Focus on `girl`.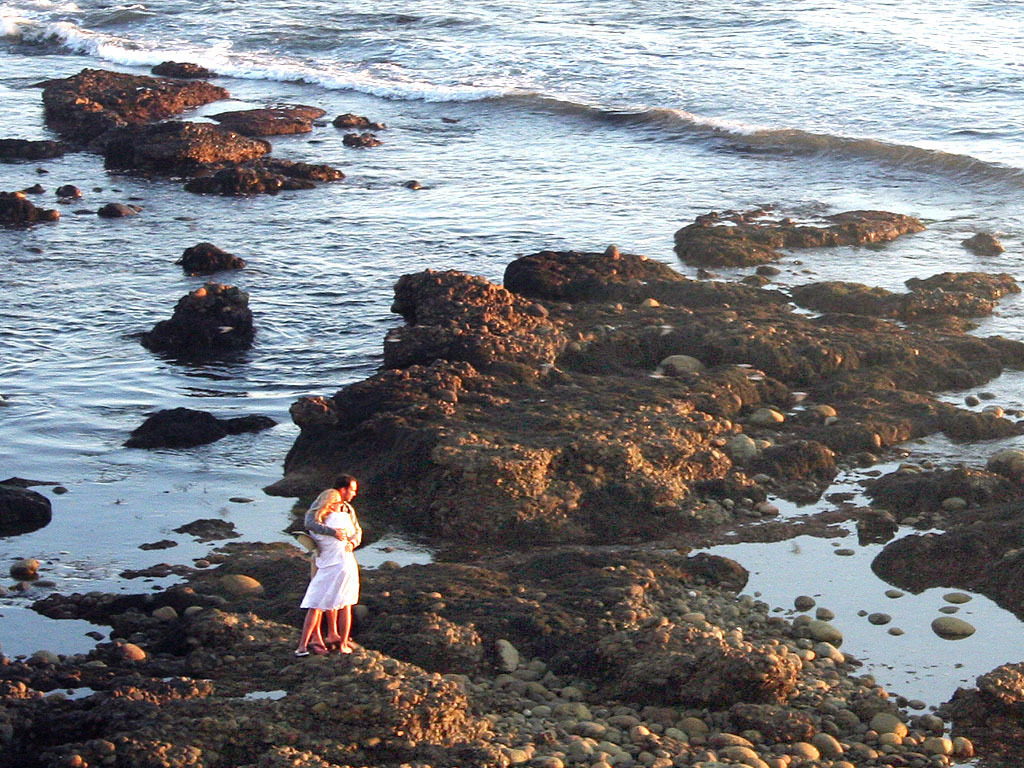
Focused at 289,487,369,666.
